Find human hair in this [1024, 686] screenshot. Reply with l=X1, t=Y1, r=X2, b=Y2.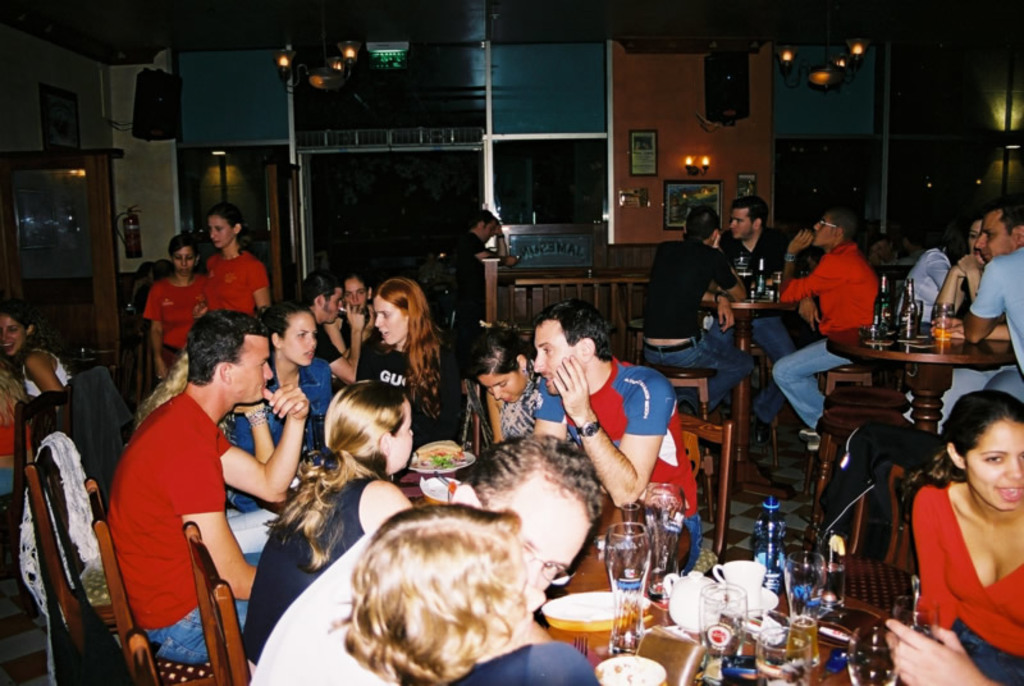
l=467, t=209, r=500, b=227.
